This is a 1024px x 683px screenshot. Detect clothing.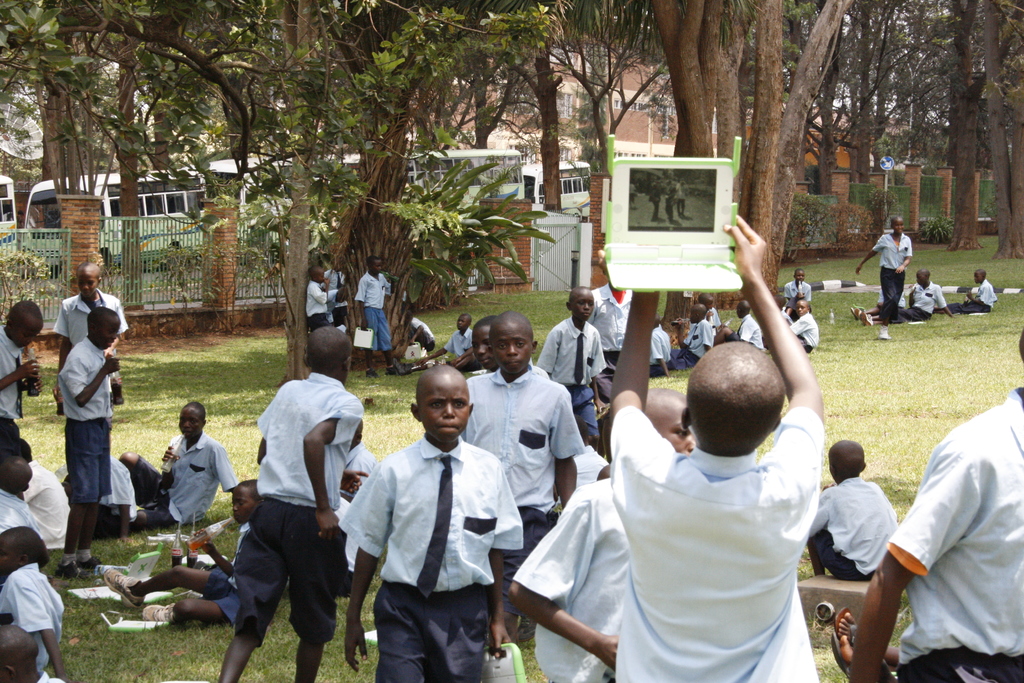
(408, 319, 436, 347).
